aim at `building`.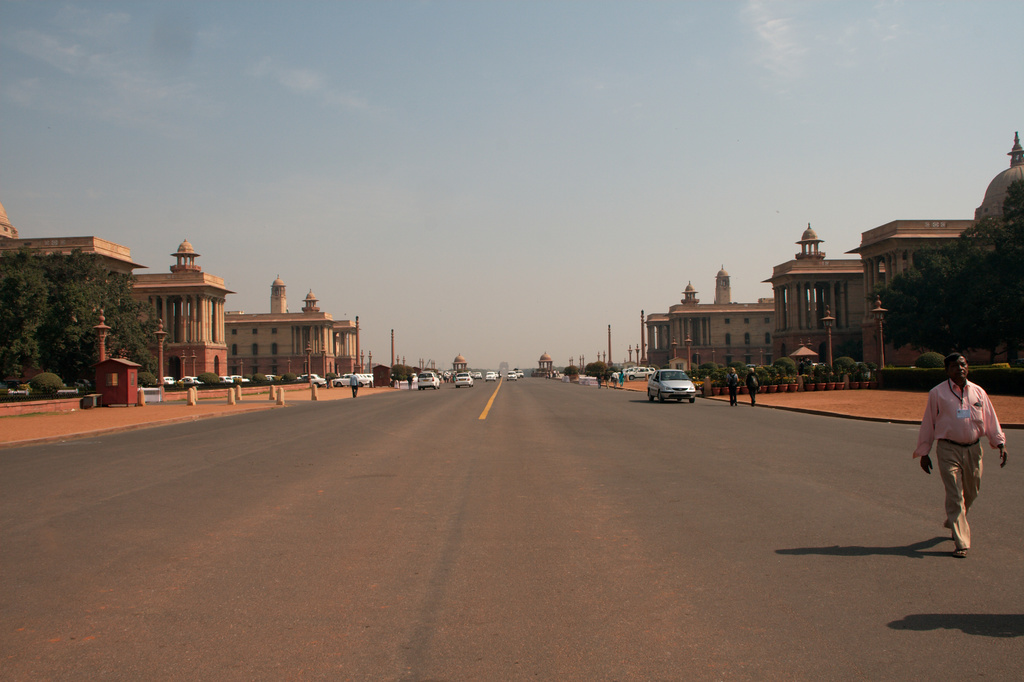
Aimed at pyautogui.locateOnScreen(664, 268, 776, 366).
